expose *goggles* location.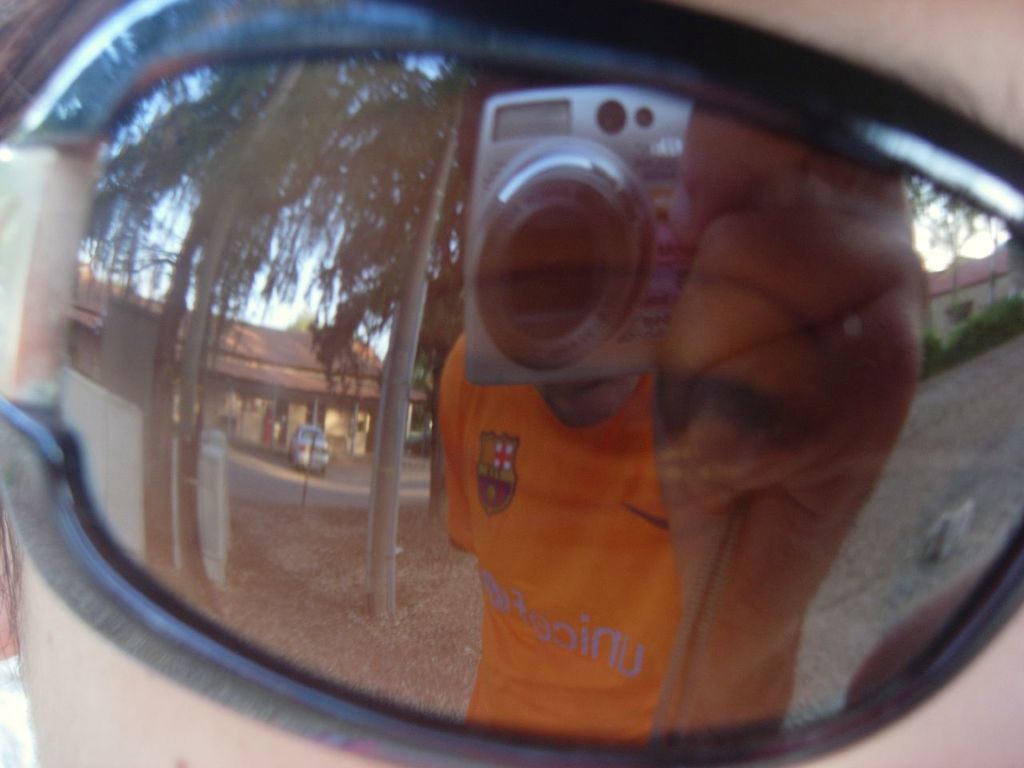
Exposed at select_region(0, 0, 1023, 767).
